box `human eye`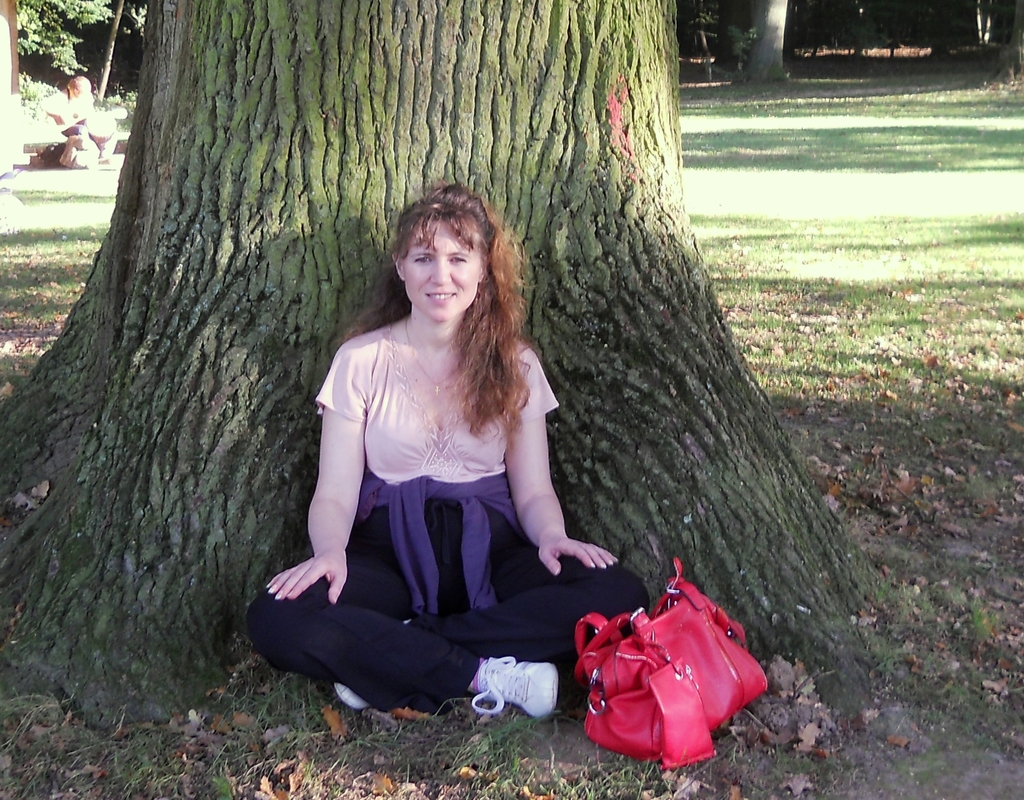
(left=447, top=253, right=466, bottom=264)
